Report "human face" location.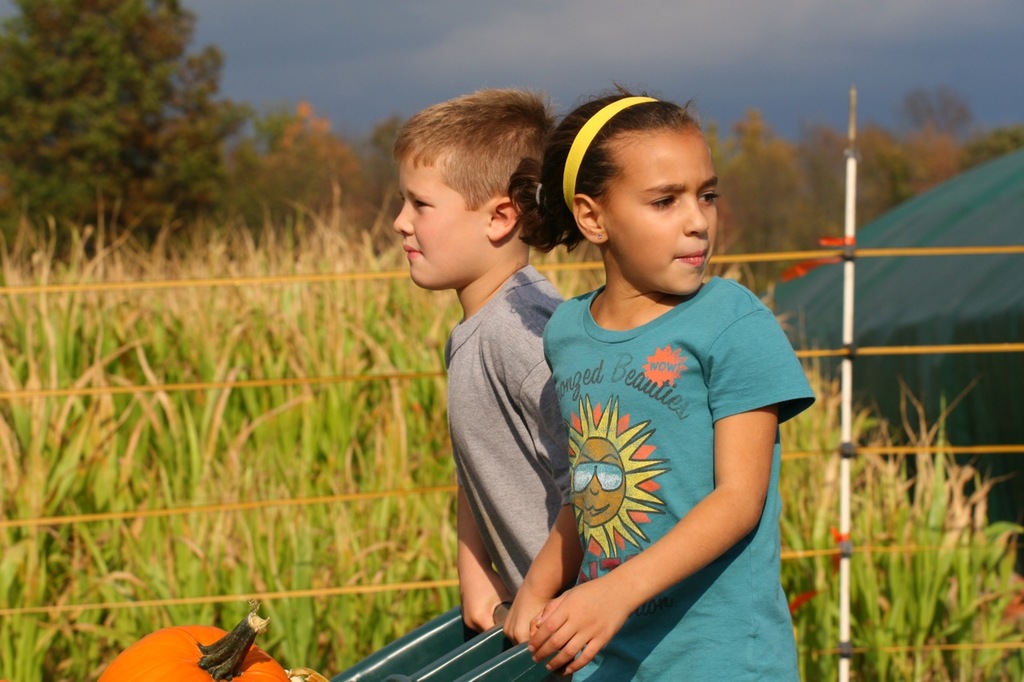
Report: pyautogui.locateOnScreen(389, 140, 490, 292).
